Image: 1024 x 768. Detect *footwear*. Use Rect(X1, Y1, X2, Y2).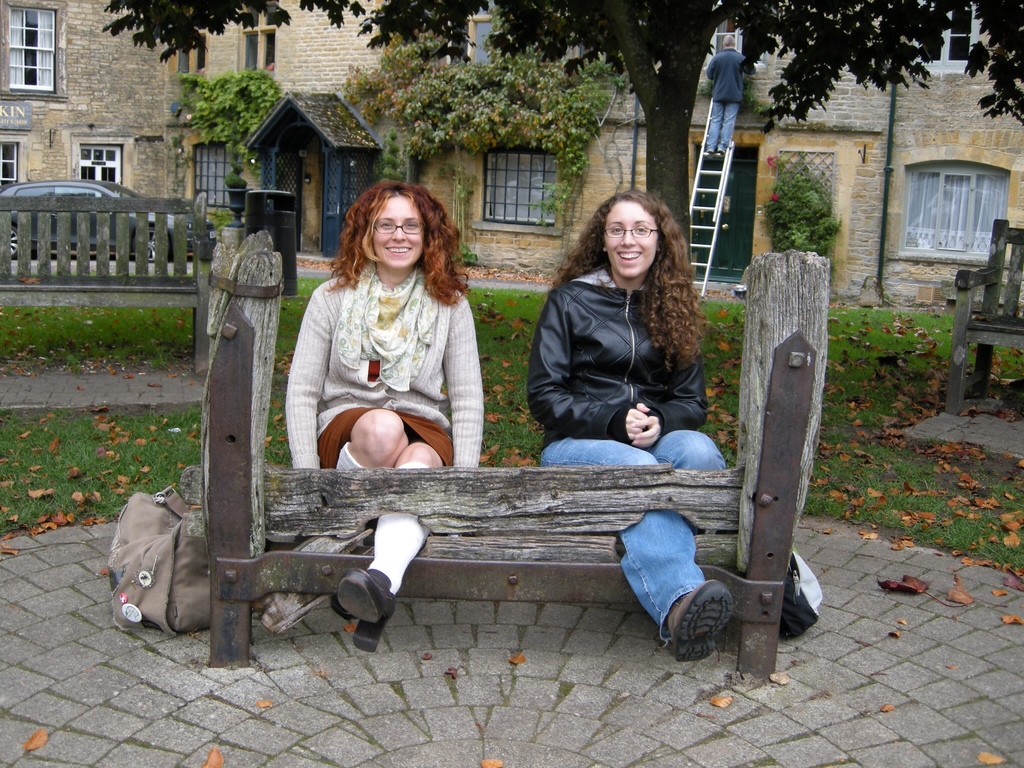
Rect(333, 564, 403, 660).
